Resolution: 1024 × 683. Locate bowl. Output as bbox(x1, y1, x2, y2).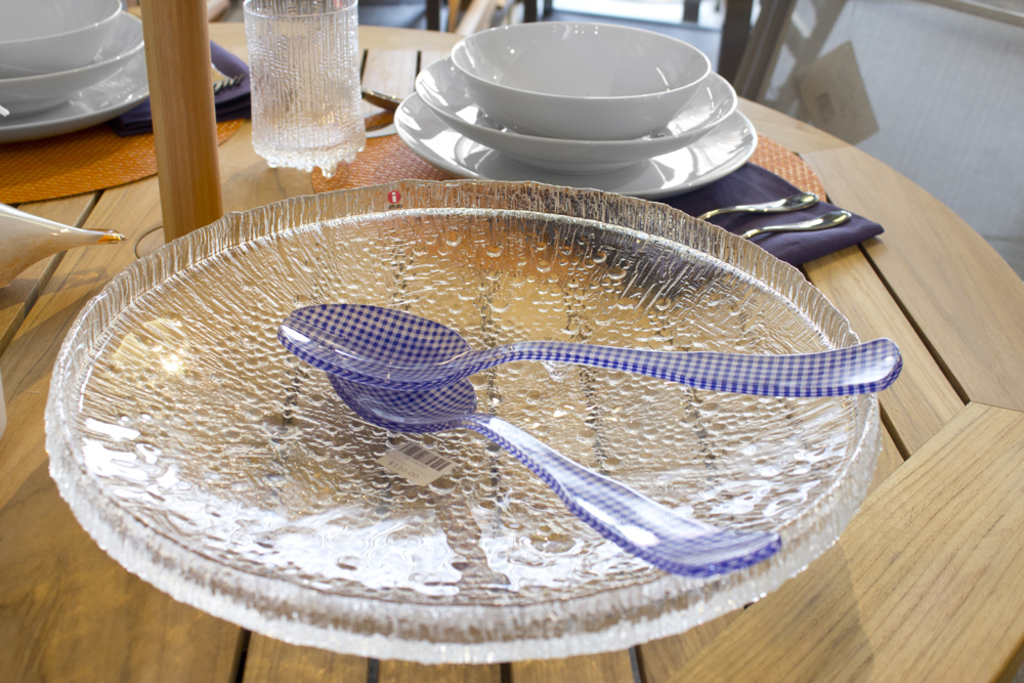
bbox(0, 0, 121, 76).
